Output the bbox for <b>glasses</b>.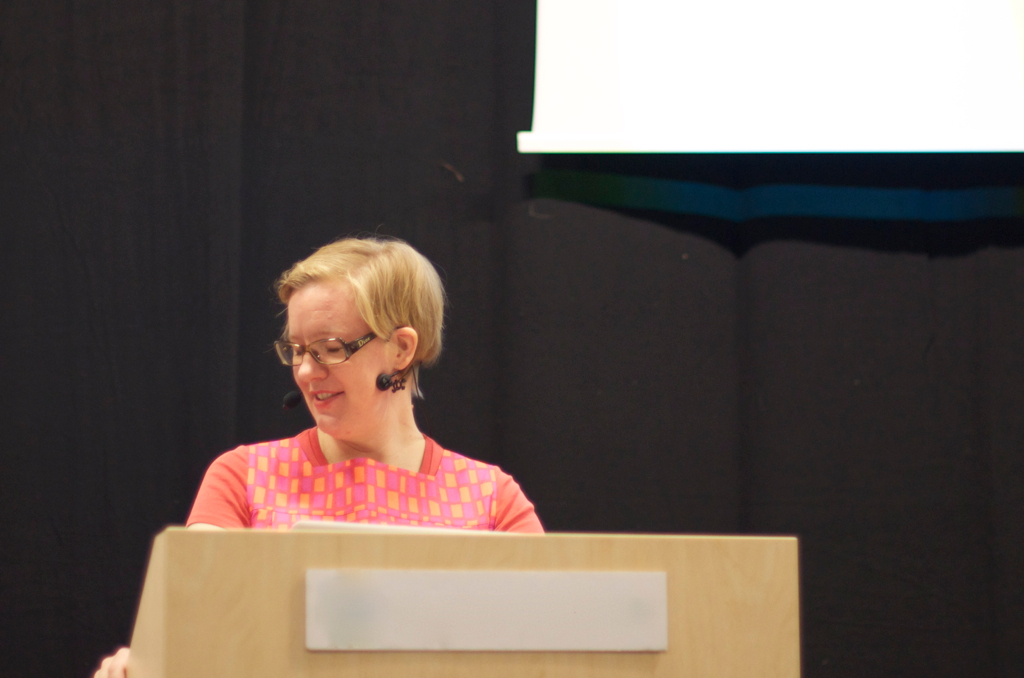
268/324/381/367.
